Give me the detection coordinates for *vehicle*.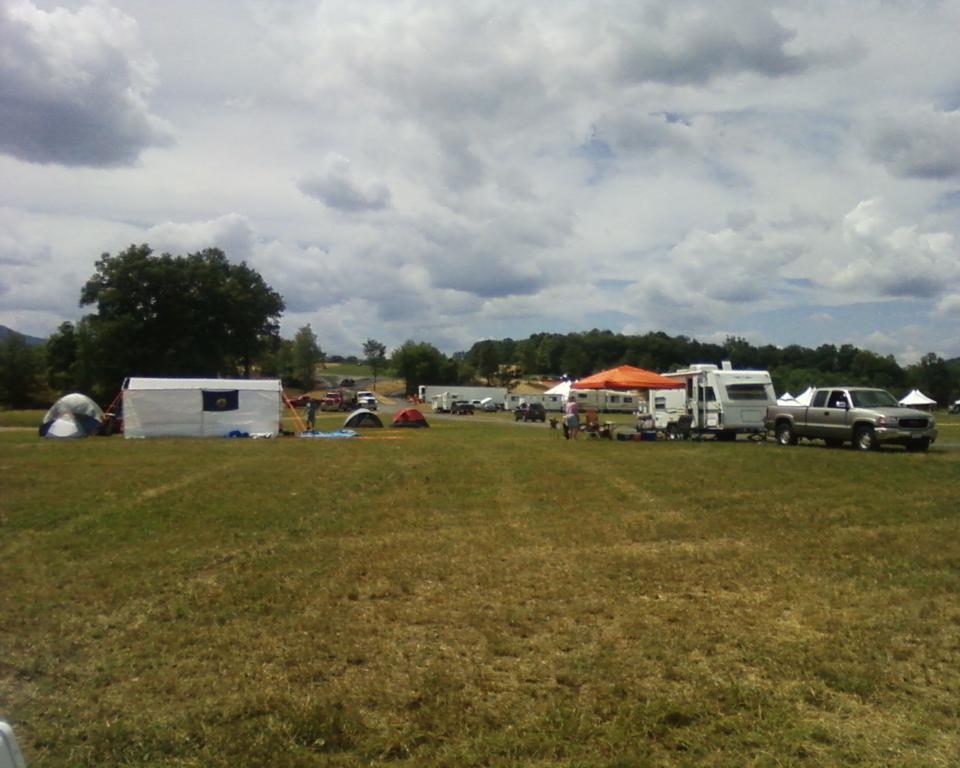
[x1=355, y1=389, x2=379, y2=410].
